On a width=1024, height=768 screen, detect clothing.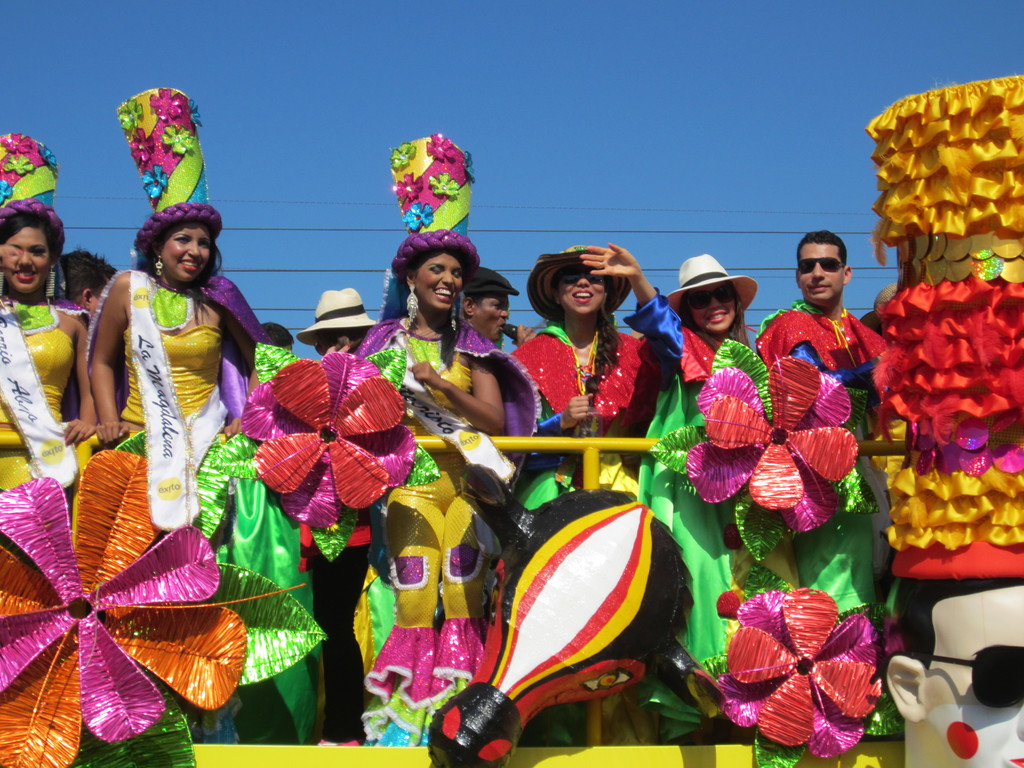
bbox=[119, 271, 227, 437].
